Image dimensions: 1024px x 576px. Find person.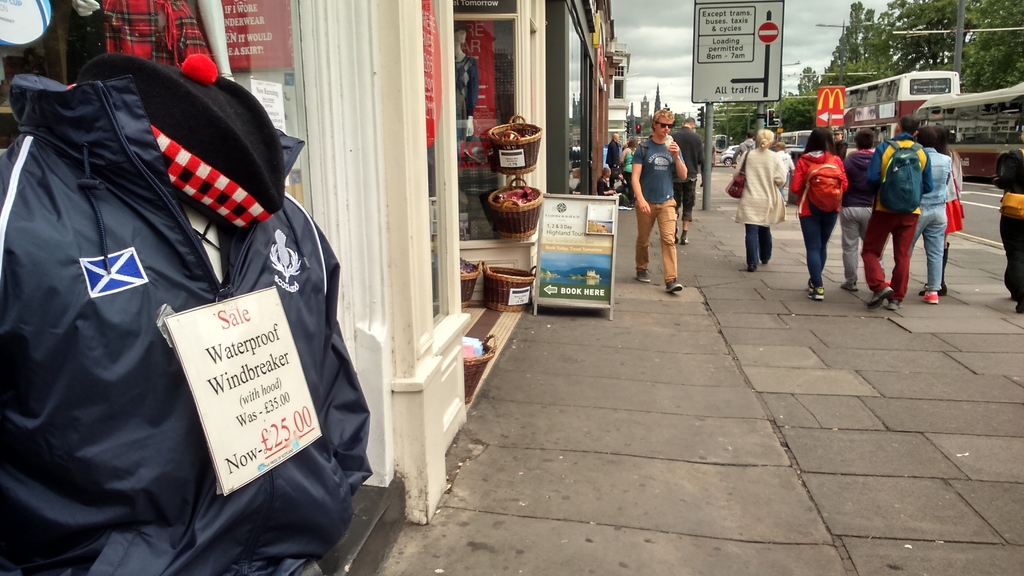
x1=772 y1=138 x2=796 y2=221.
